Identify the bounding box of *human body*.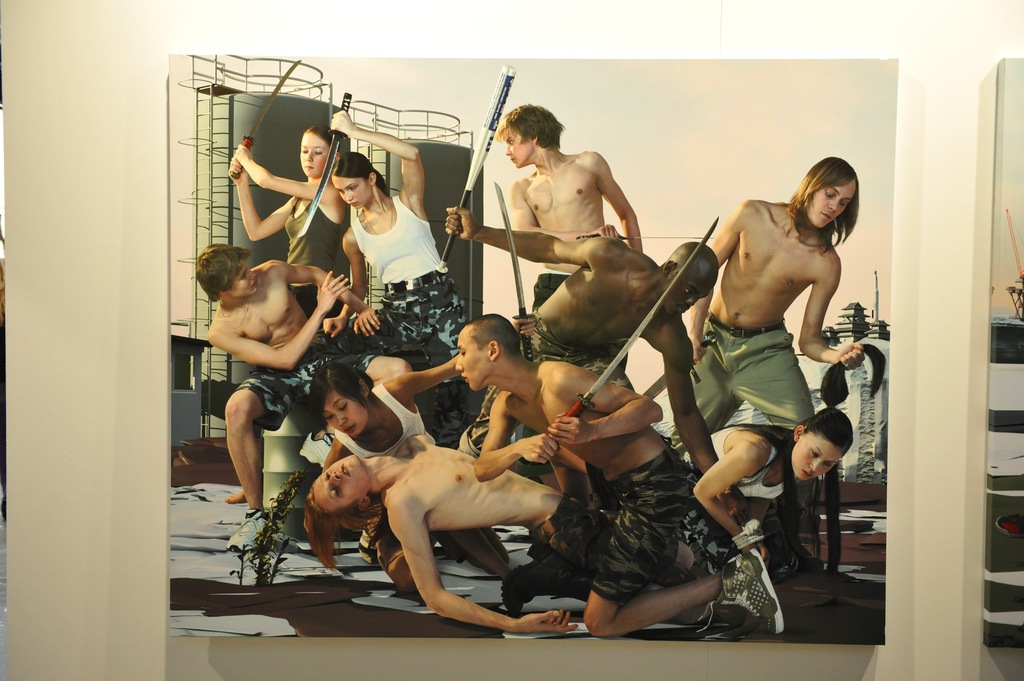
detection(296, 437, 734, 649).
